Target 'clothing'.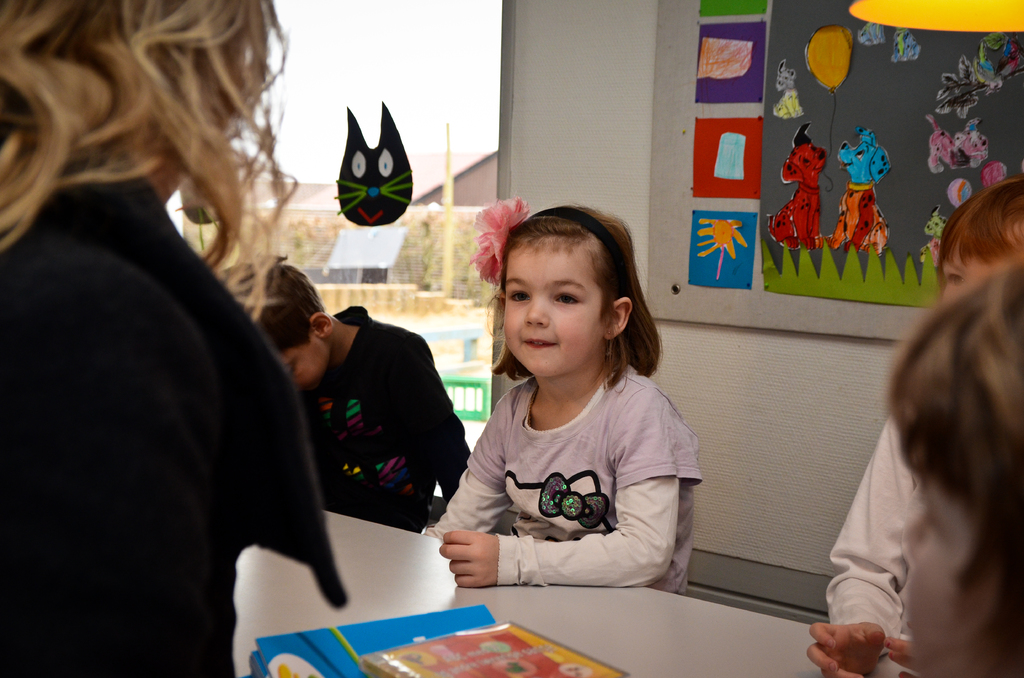
Target region: [left=828, top=418, right=920, bottom=629].
